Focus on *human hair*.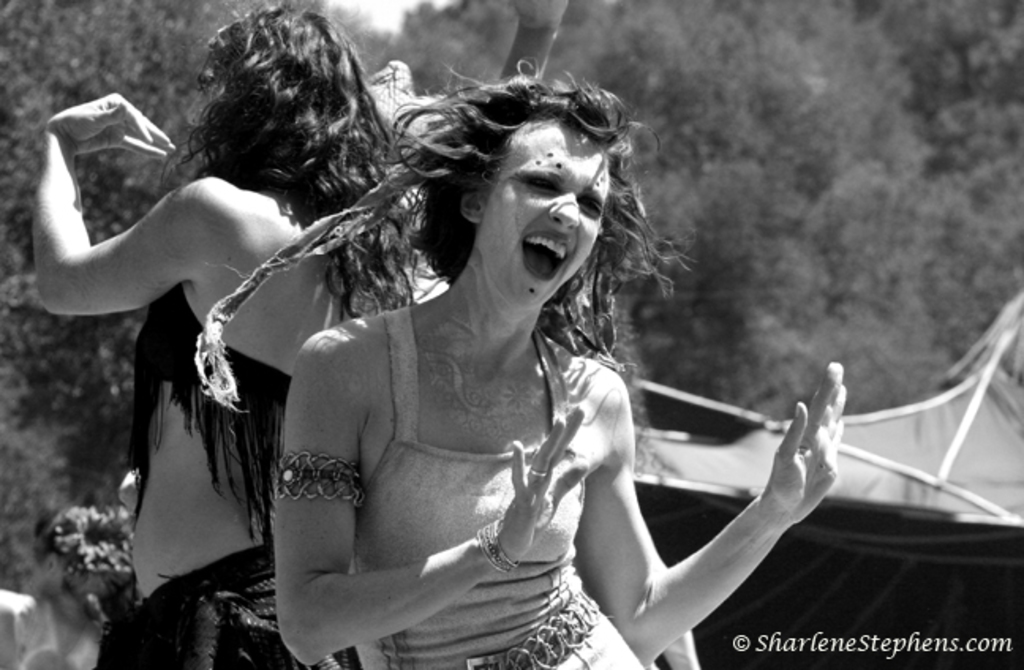
Focused at Rect(175, 5, 442, 337).
